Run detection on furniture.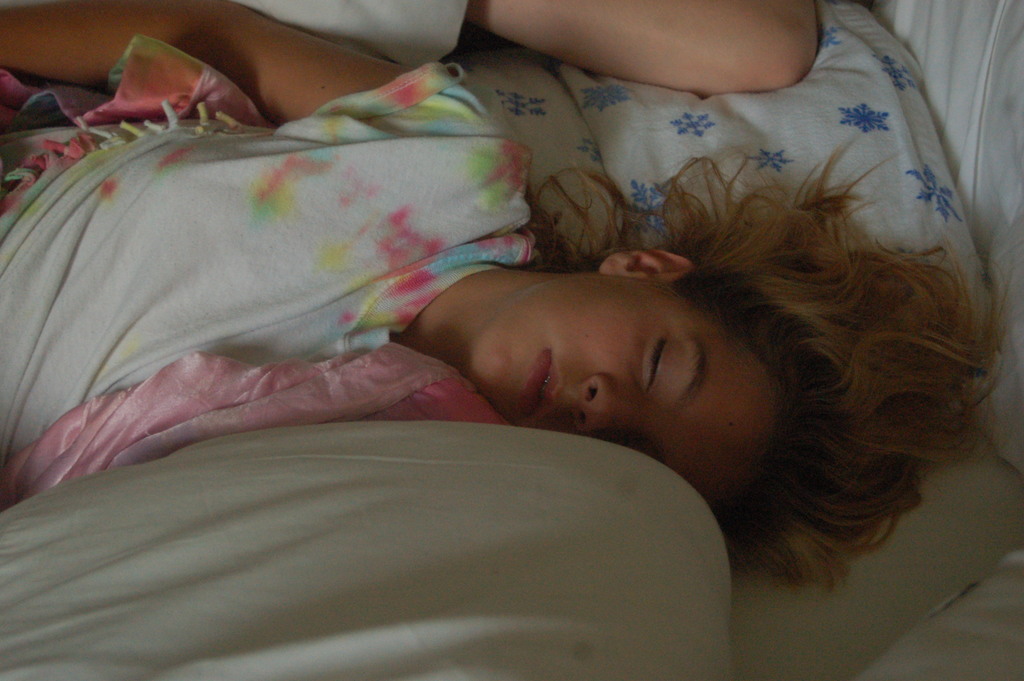
Result: <box>0,0,1021,680</box>.
